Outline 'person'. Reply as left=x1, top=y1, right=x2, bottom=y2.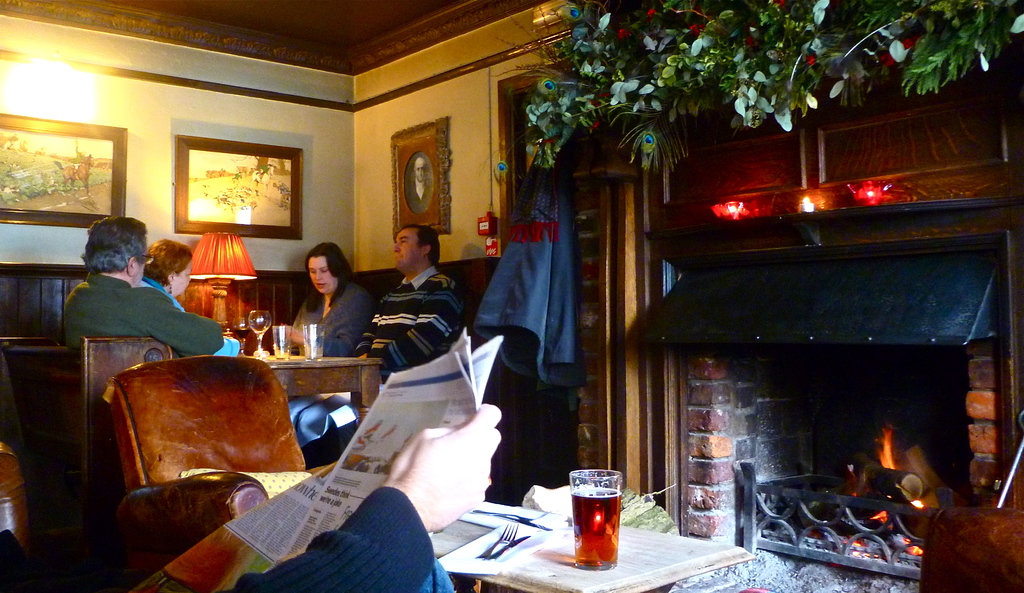
left=287, top=243, right=376, bottom=446.
